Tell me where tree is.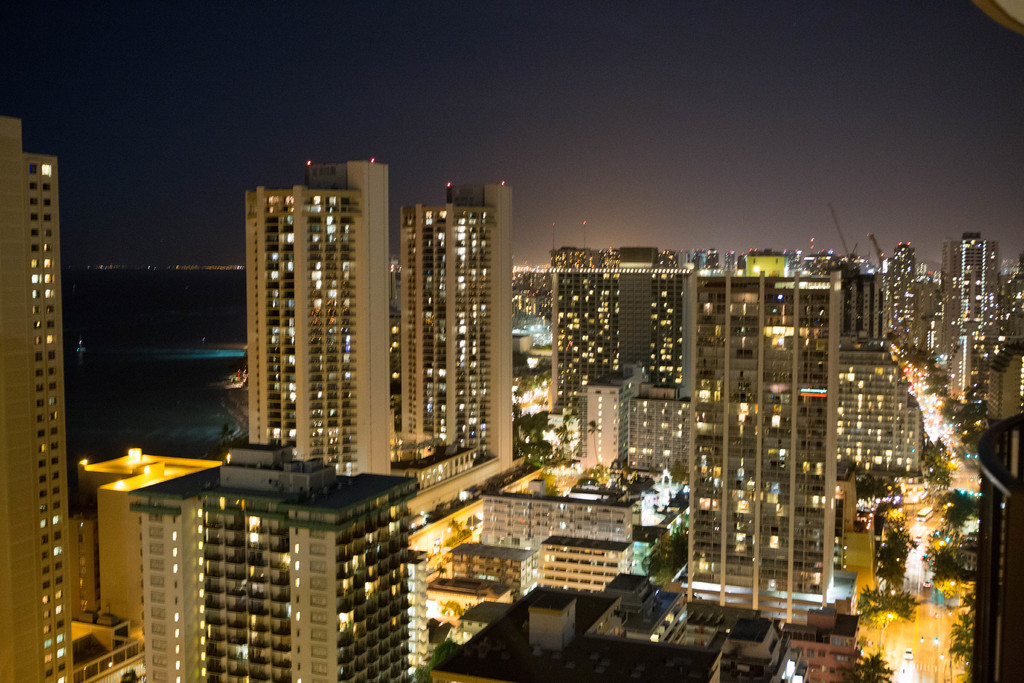
tree is at 924, 528, 967, 600.
